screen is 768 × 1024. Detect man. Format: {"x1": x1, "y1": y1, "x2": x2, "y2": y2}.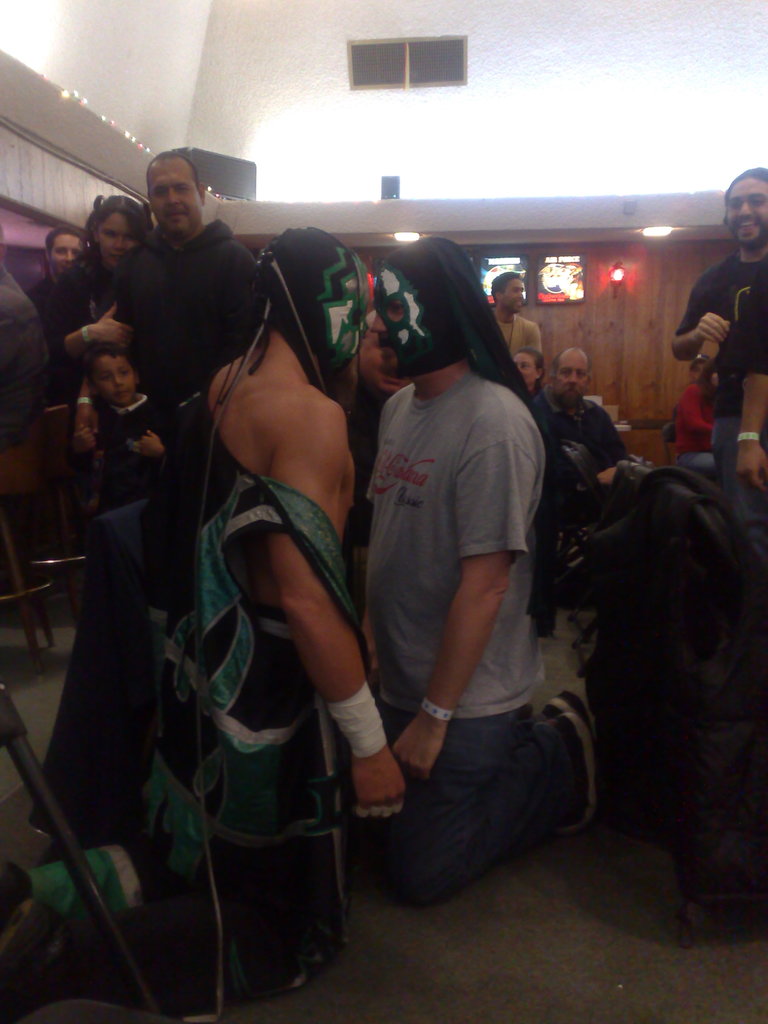
{"x1": 0, "y1": 223, "x2": 408, "y2": 1022}.
